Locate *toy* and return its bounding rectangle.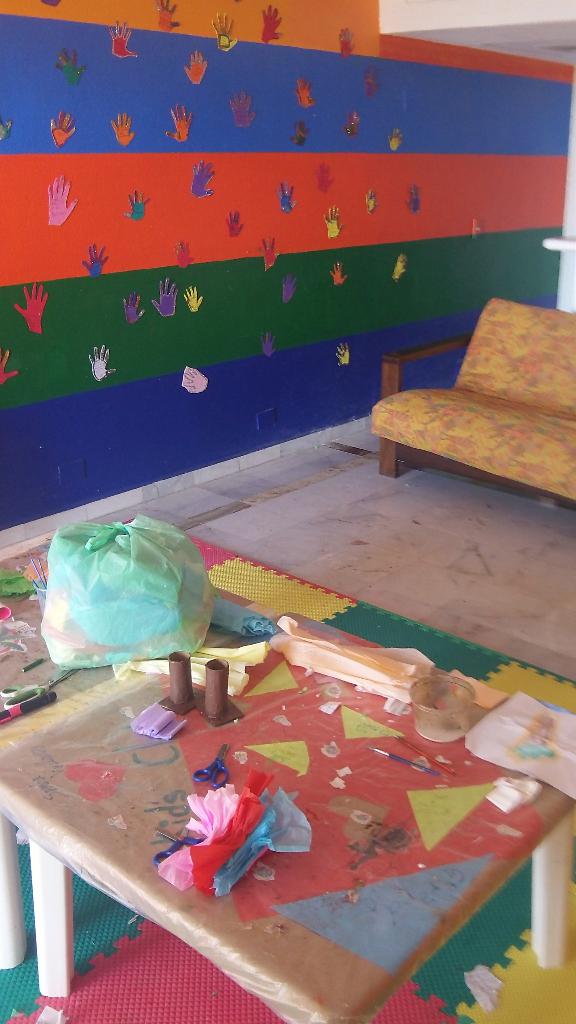
bbox=(386, 131, 405, 157).
